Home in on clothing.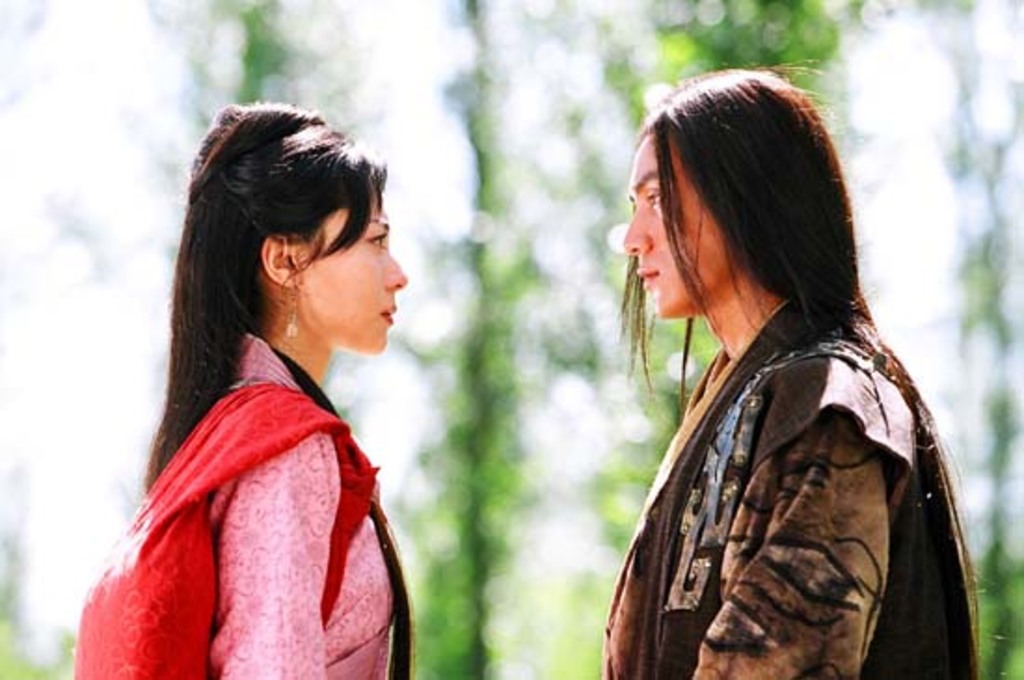
Homed in at x1=207, y1=335, x2=393, y2=678.
